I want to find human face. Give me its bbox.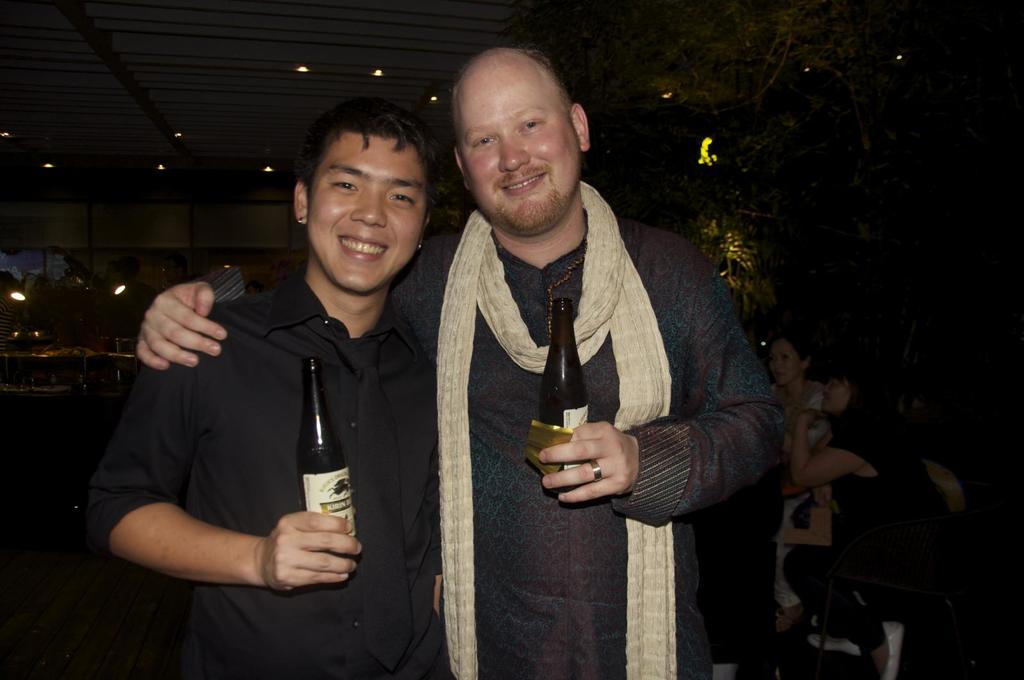
<box>765,340,801,384</box>.
